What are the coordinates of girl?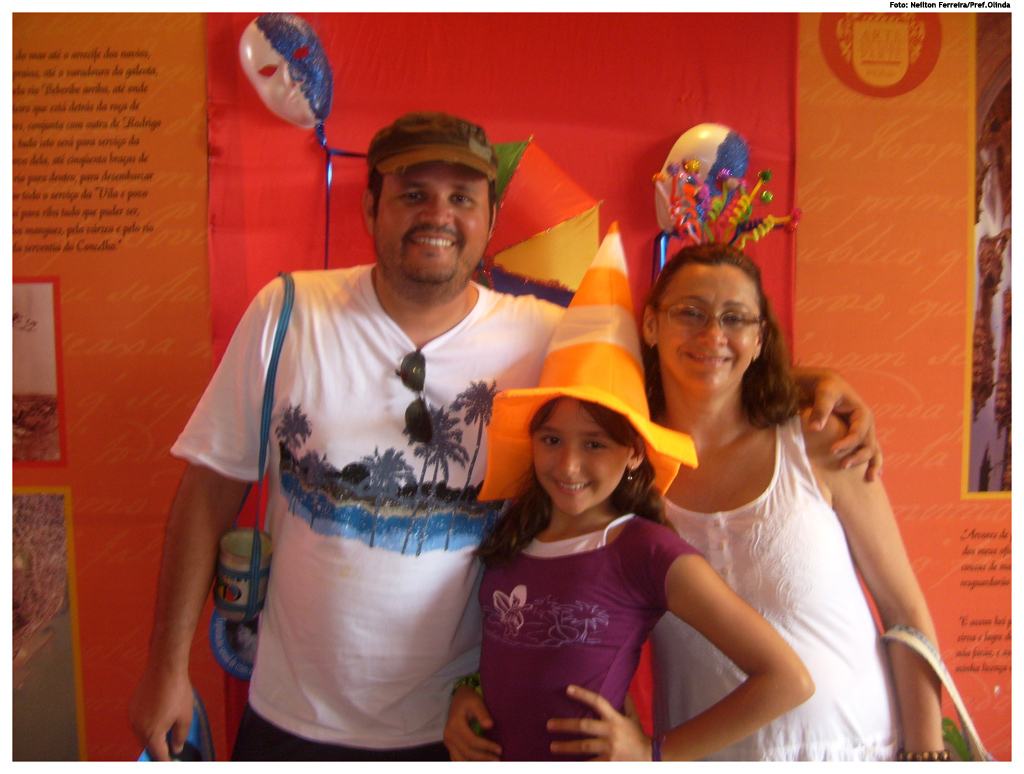
[438,223,813,773].
